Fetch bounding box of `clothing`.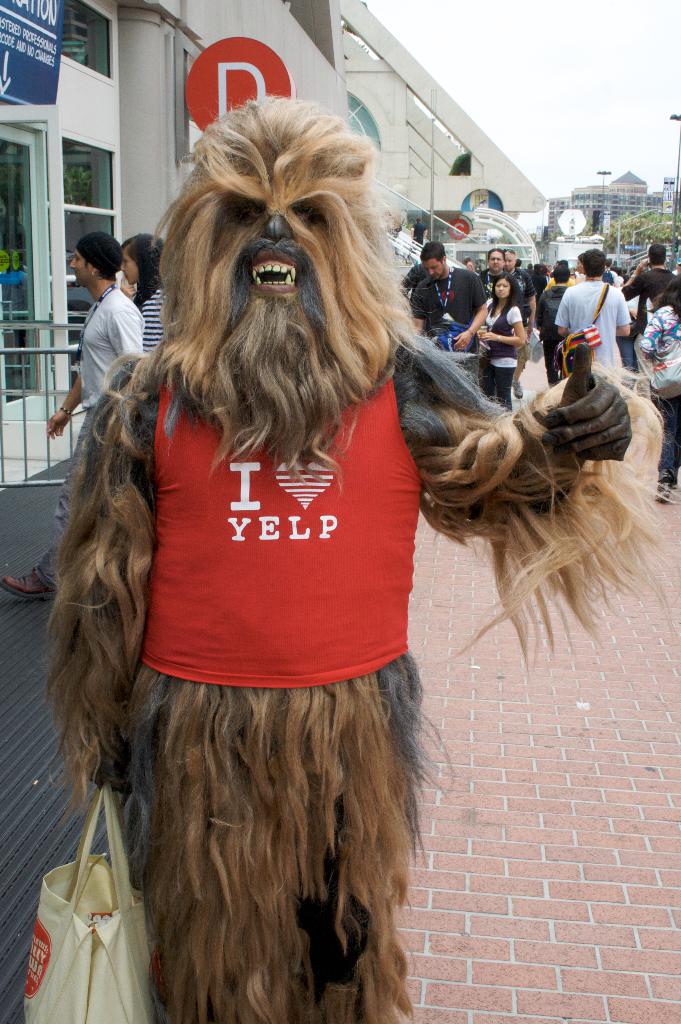
Bbox: box(555, 273, 629, 367).
